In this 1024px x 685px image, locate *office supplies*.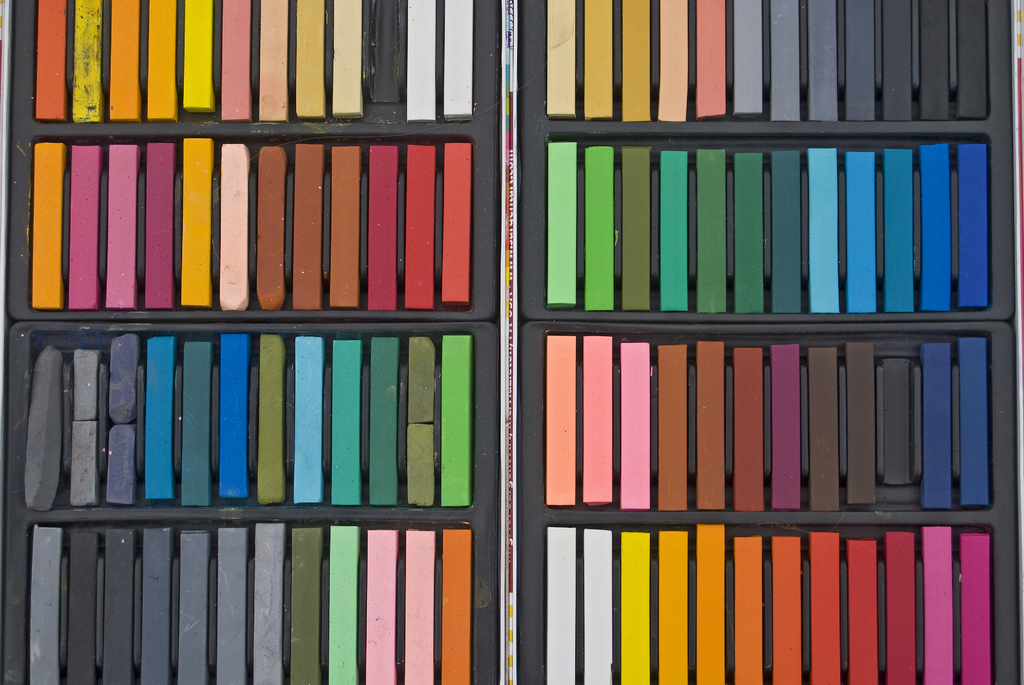
Bounding box: 399/522/436/684.
